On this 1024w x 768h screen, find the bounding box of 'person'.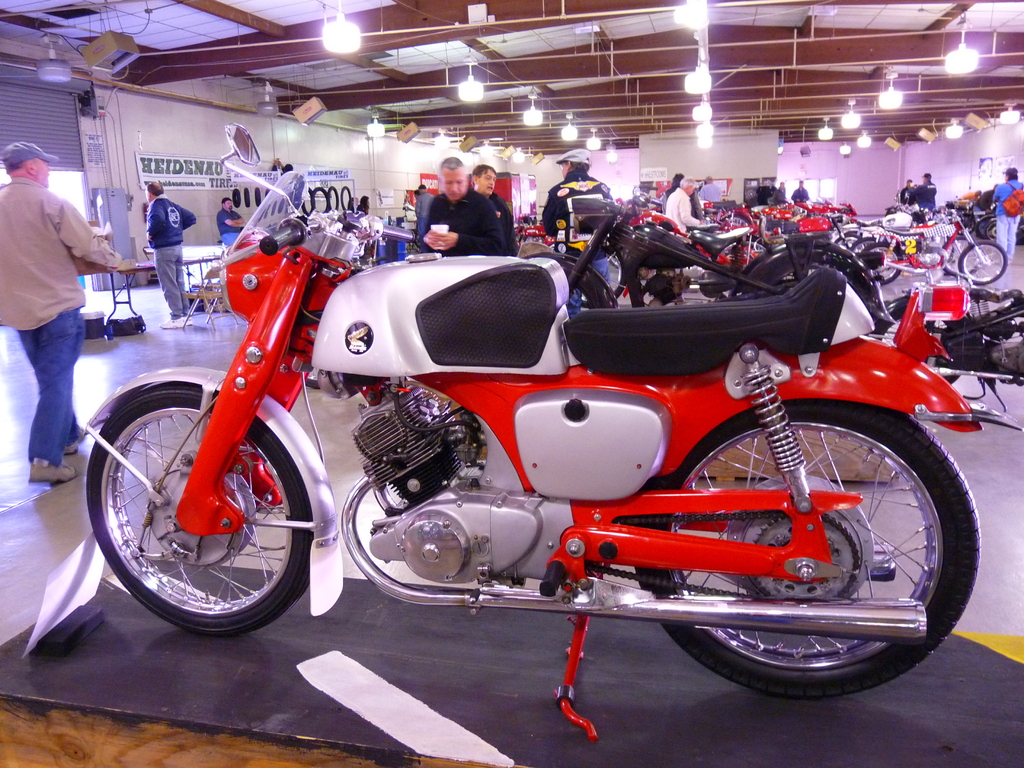
Bounding box: 360/193/368/211.
